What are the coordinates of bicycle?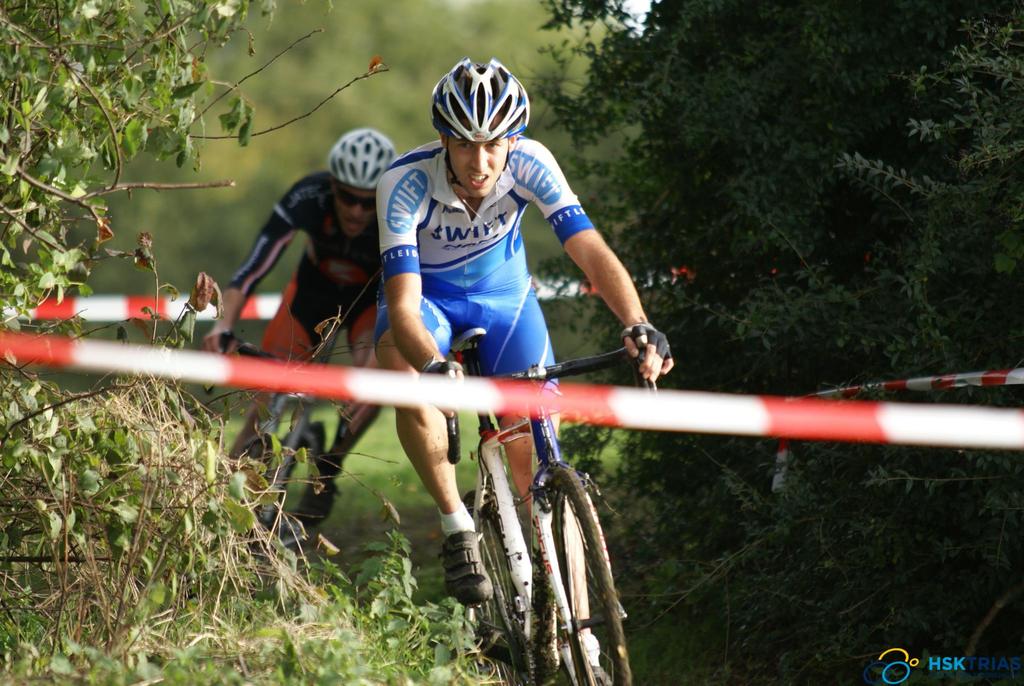
{"left": 205, "top": 313, "right": 362, "bottom": 587}.
